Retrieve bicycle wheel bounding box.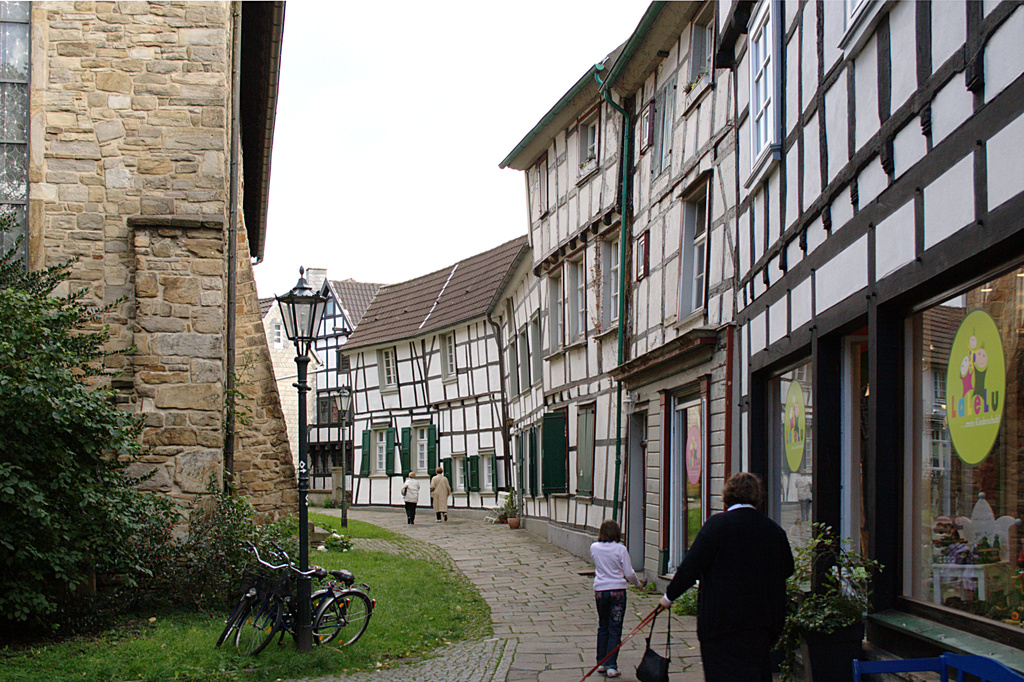
Bounding box: <region>214, 594, 255, 645</region>.
